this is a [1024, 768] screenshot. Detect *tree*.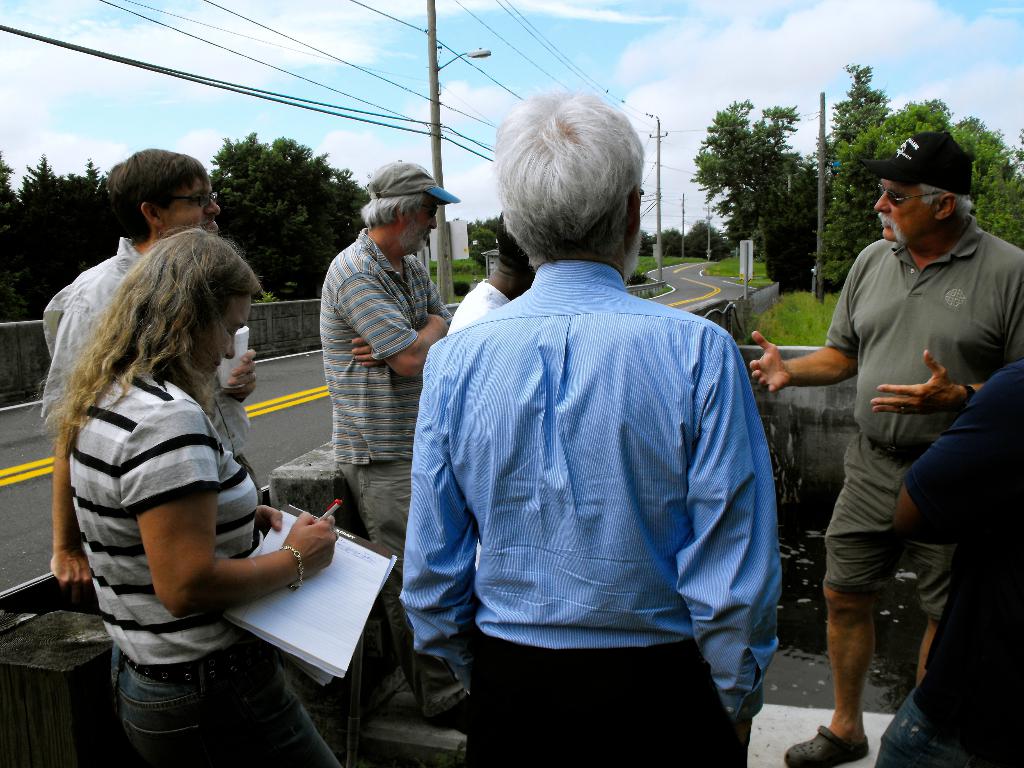
(0,140,143,307).
